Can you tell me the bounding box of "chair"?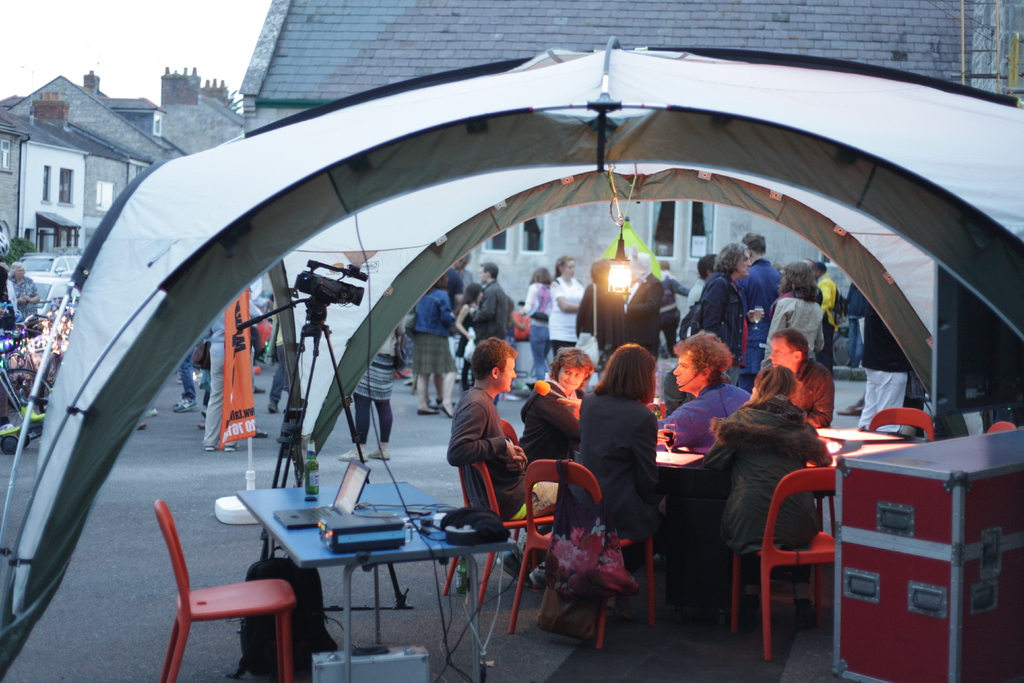
<bbox>504, 458, 659, 651</bbox>.
